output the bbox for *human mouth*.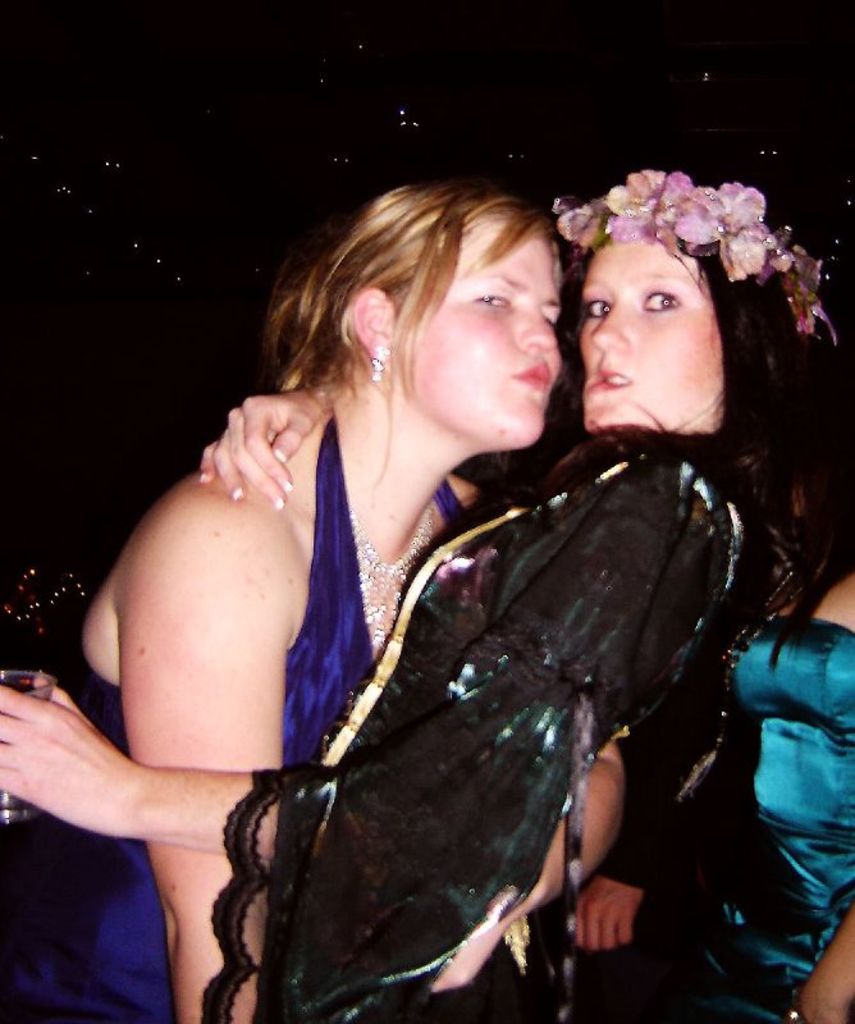
[x1=521, y1=365, x2=547, y2=387].
